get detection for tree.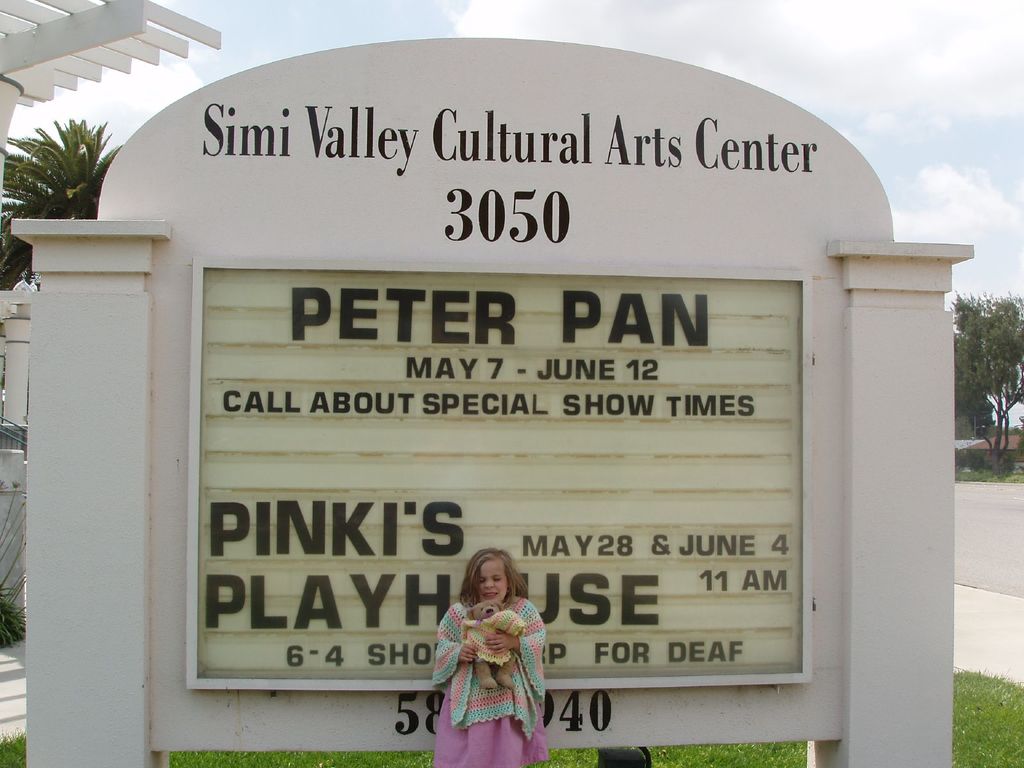
Detection: 949:291:1022:468.
